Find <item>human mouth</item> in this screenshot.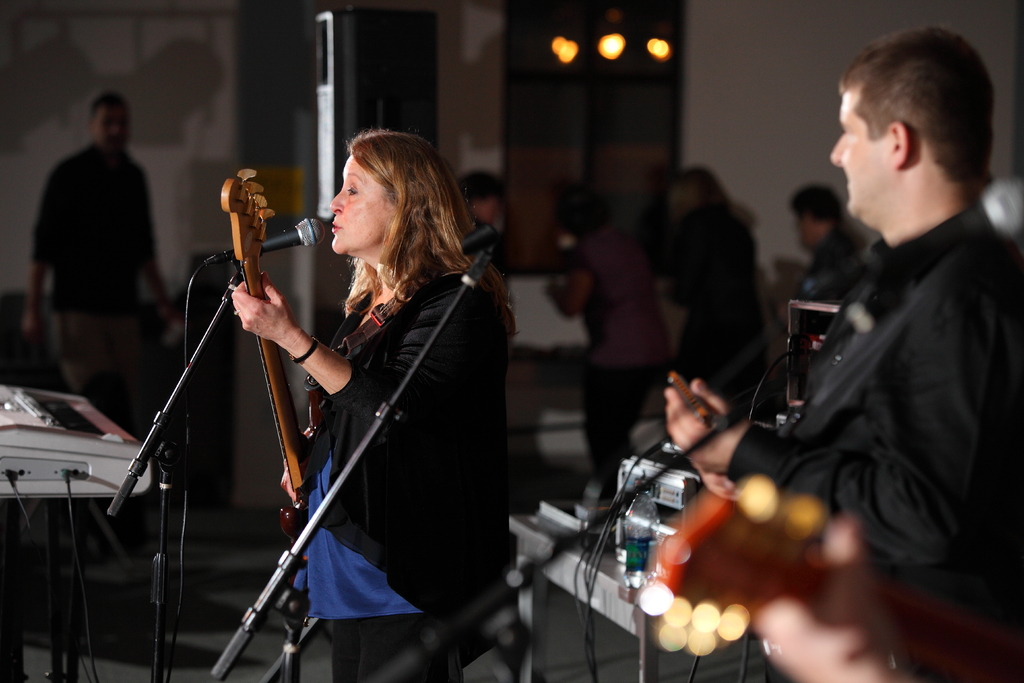
The bounding box for <item>human mouth</item> is [327, 217, 341, 235].
